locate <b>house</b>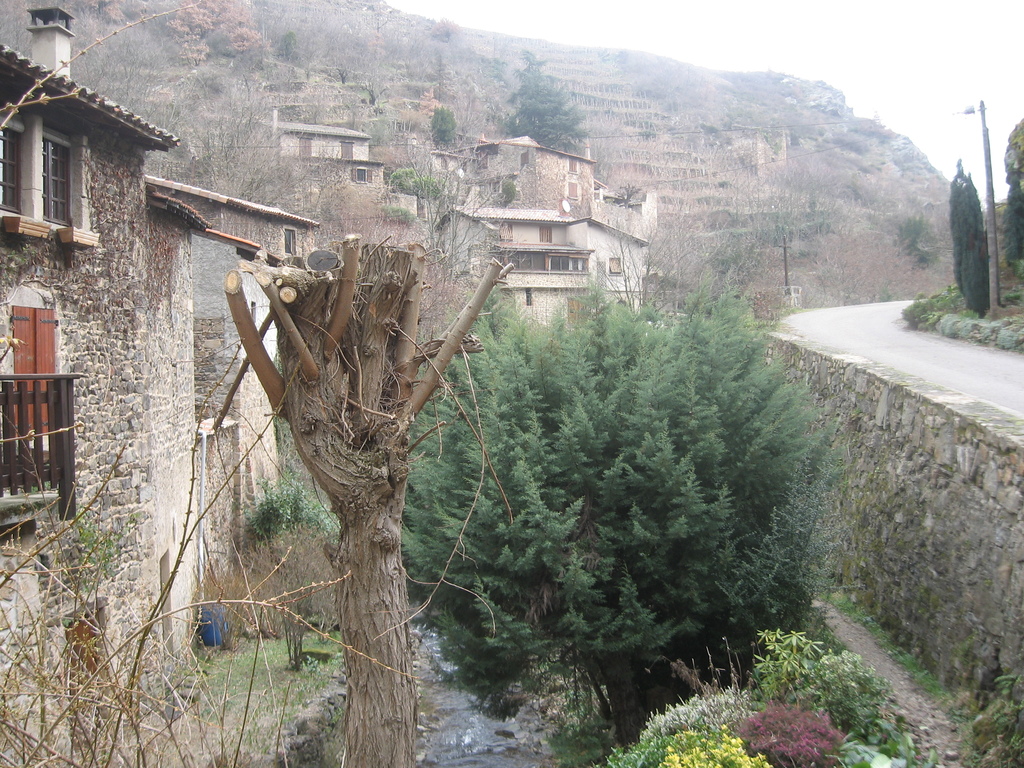
<box>223,106,447,252</box>
